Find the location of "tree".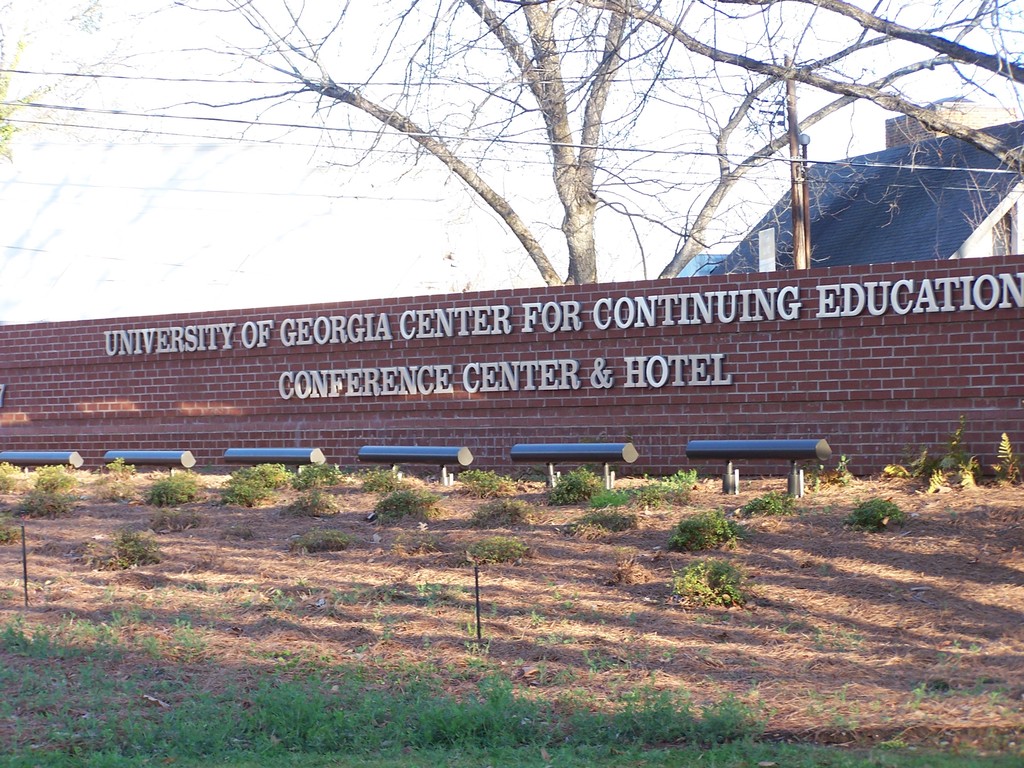
Location: (left=56, top=0, right=1023, bottom=289).
